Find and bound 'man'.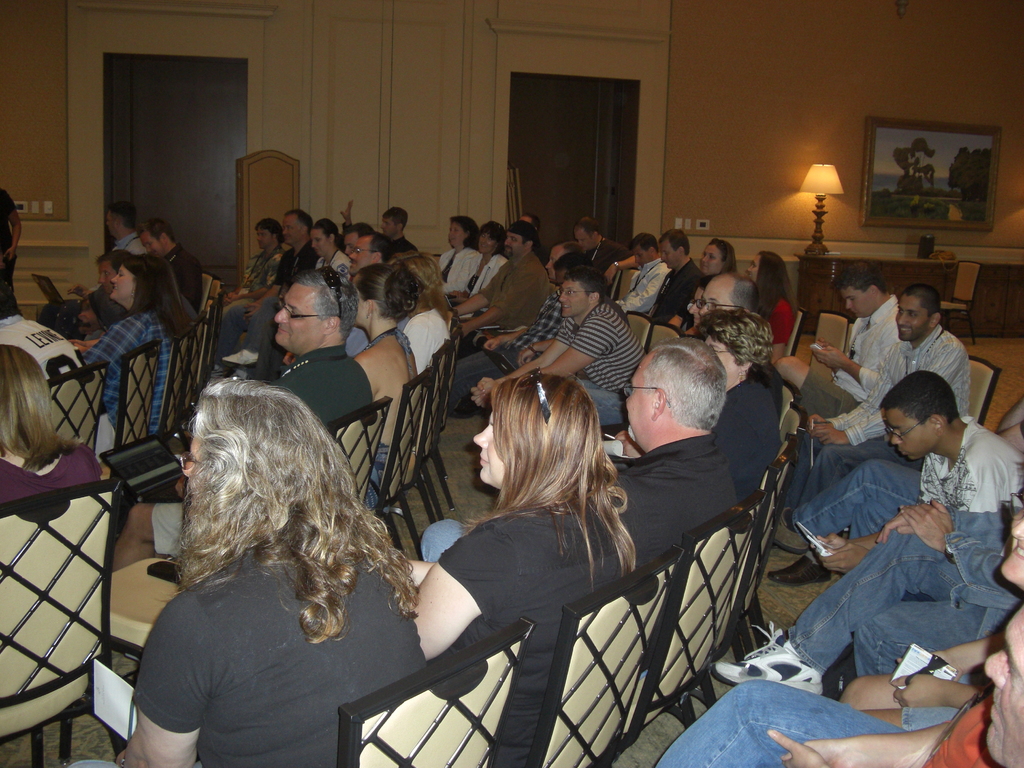
Bound: 881,368,1023,514.
